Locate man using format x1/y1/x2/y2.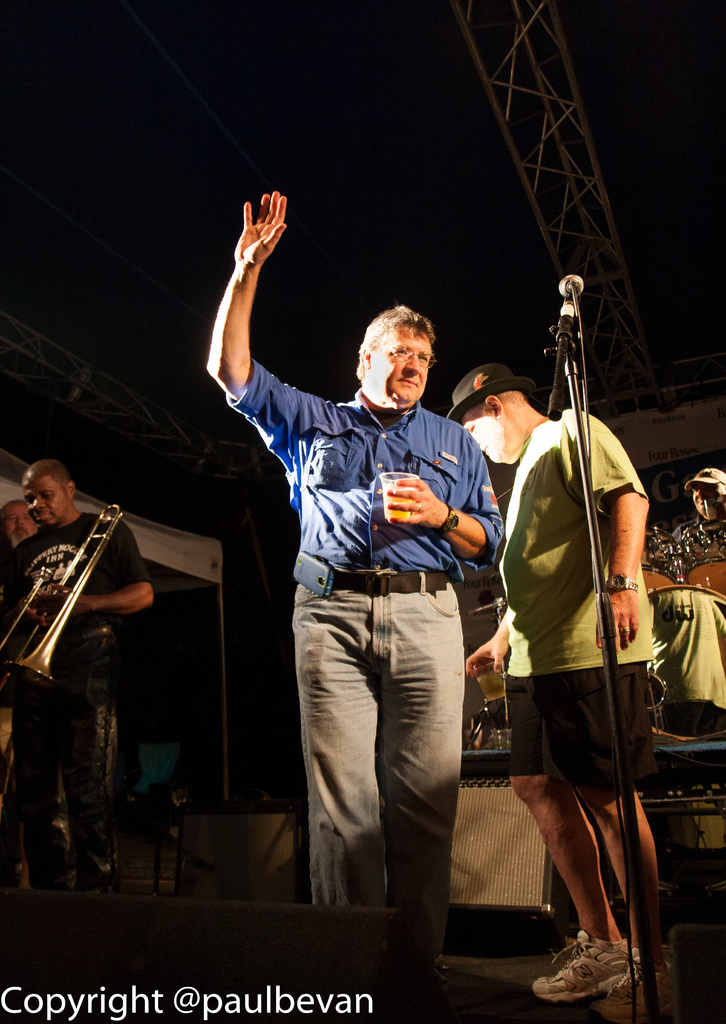
436/361/695/1023.
